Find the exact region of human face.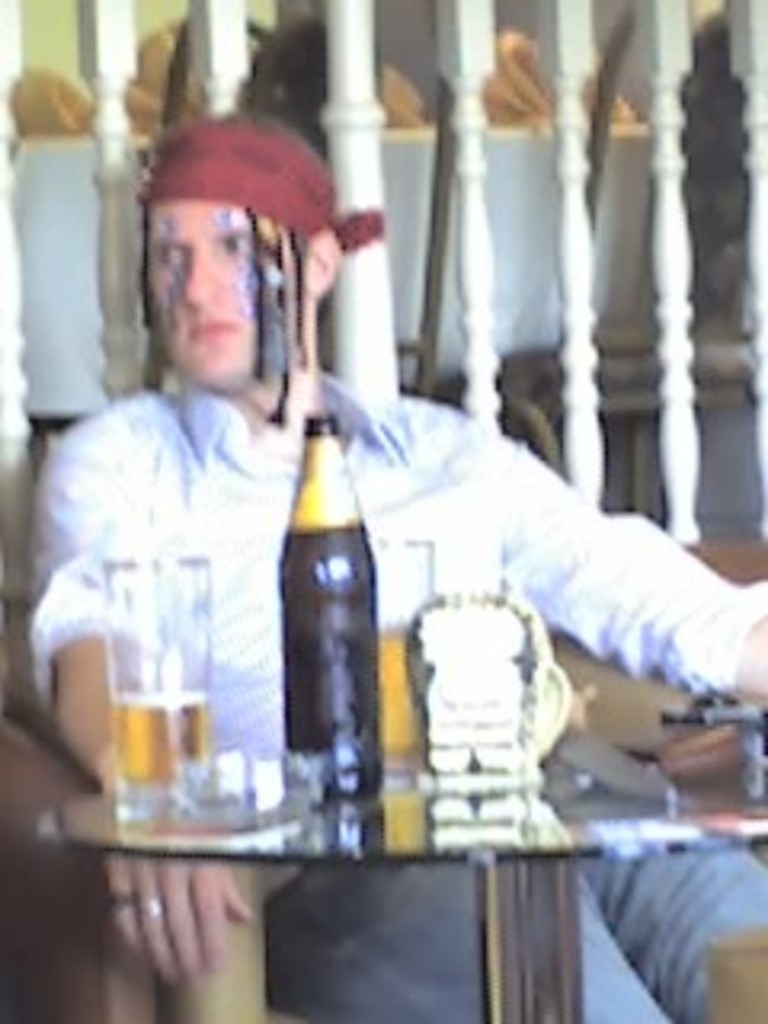
Exact region: 141,192,304,400.
